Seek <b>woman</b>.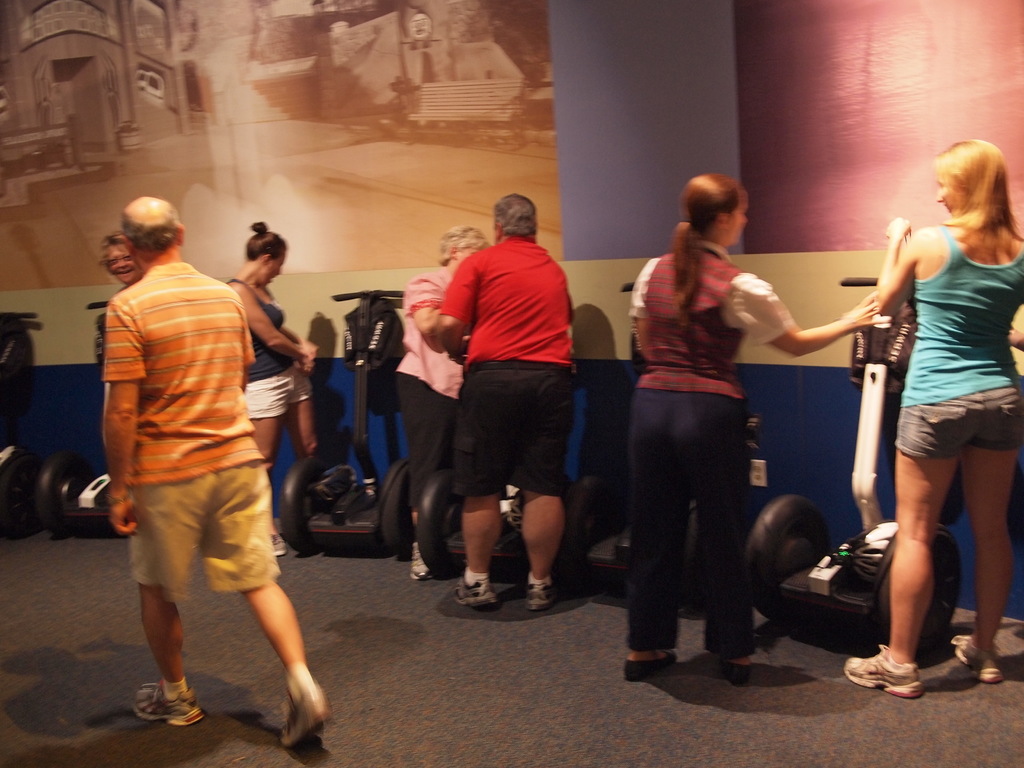
select_region(630, 187, 808, 689).
